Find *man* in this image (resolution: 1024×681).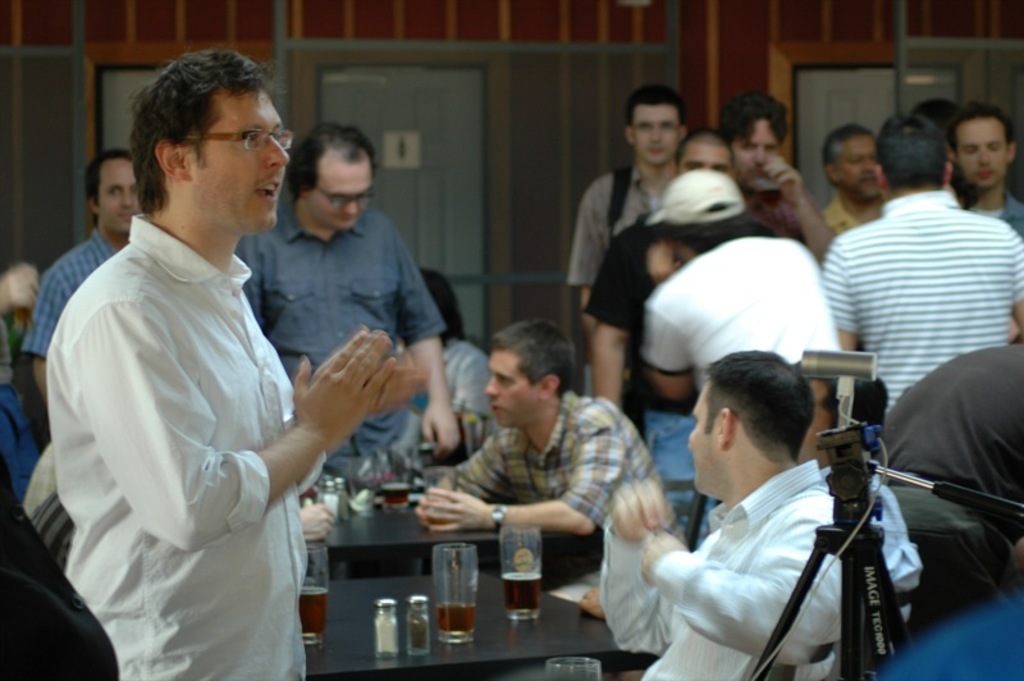
BBox(817, 114, 1023, 401).
